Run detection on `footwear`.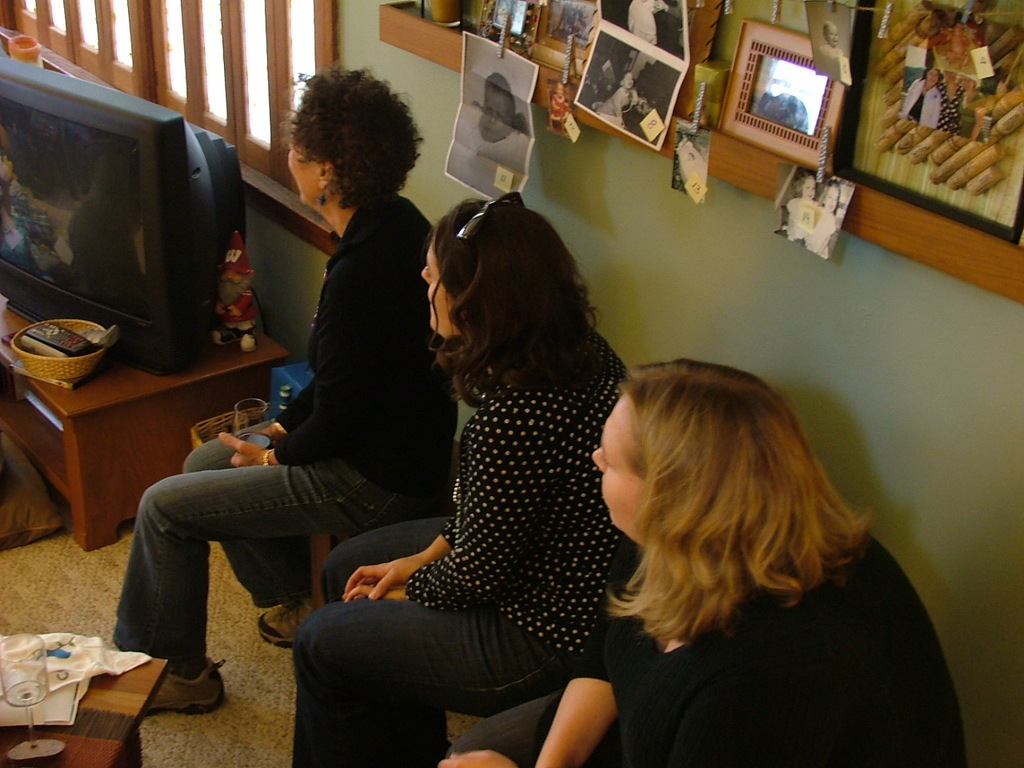
Result: <box>138,653,226,721</box>.
